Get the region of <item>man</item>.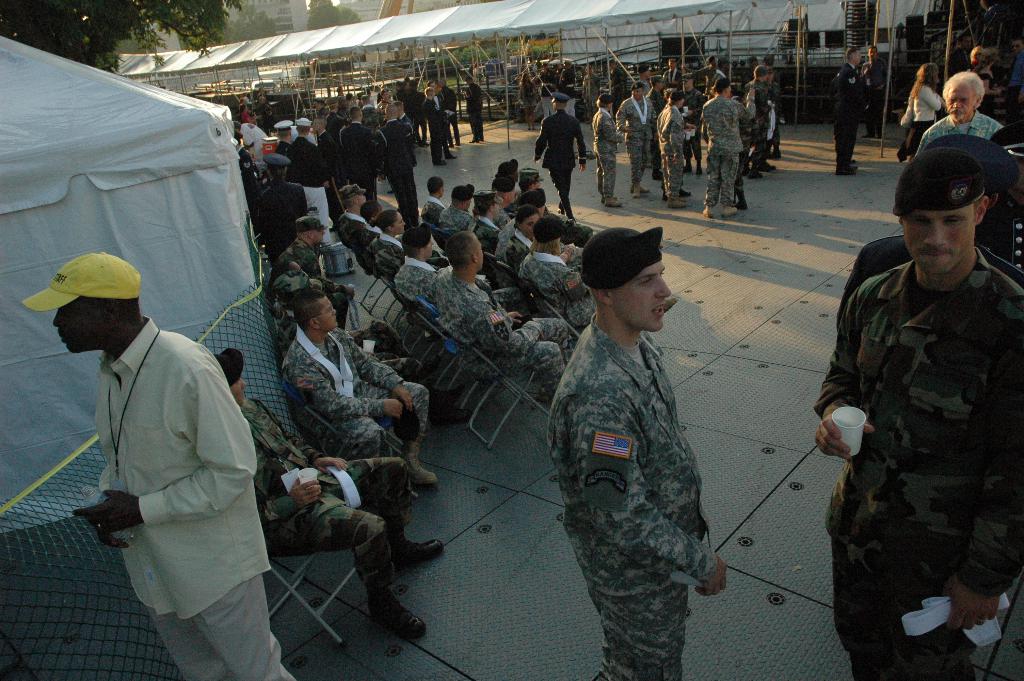
detection(486, 176, 517, 229).
